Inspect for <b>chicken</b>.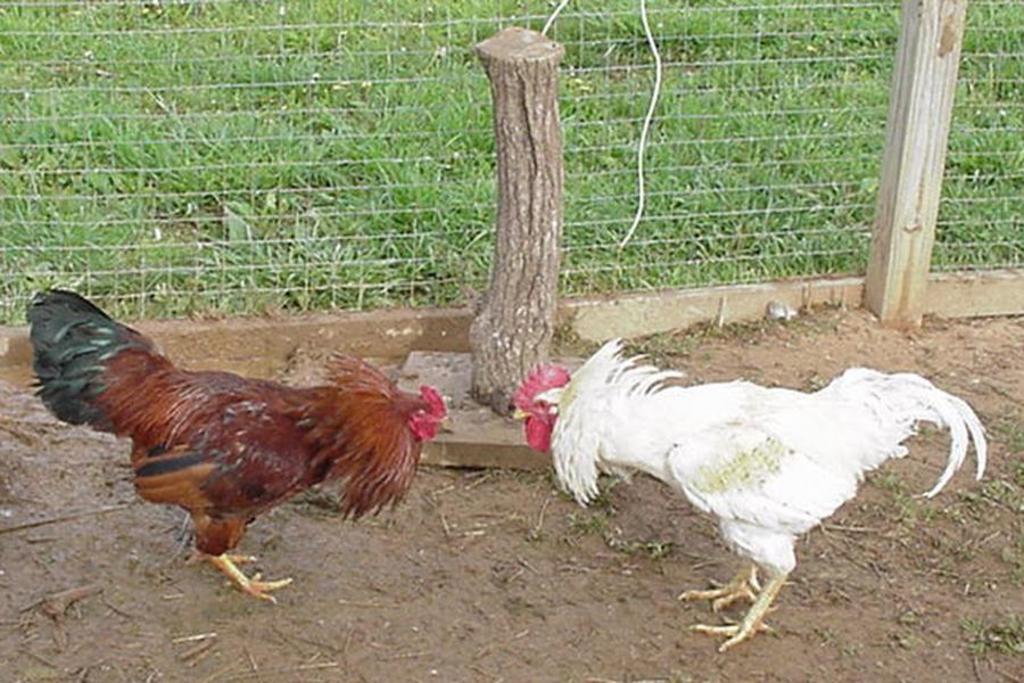
Inspection: [509,324,994,657].
